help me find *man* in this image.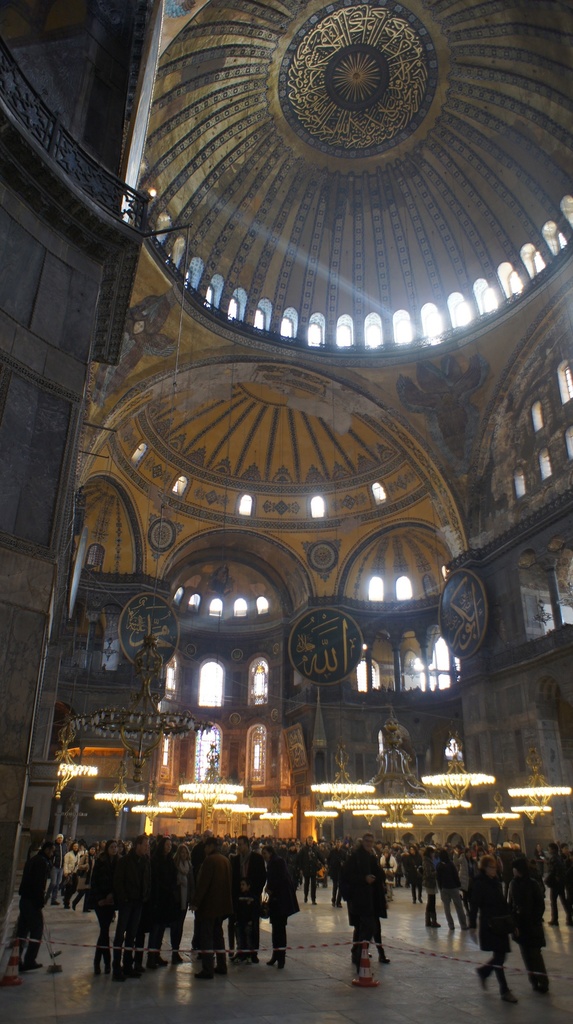
Found it: <region>195, 829, 218, 870</region>.
